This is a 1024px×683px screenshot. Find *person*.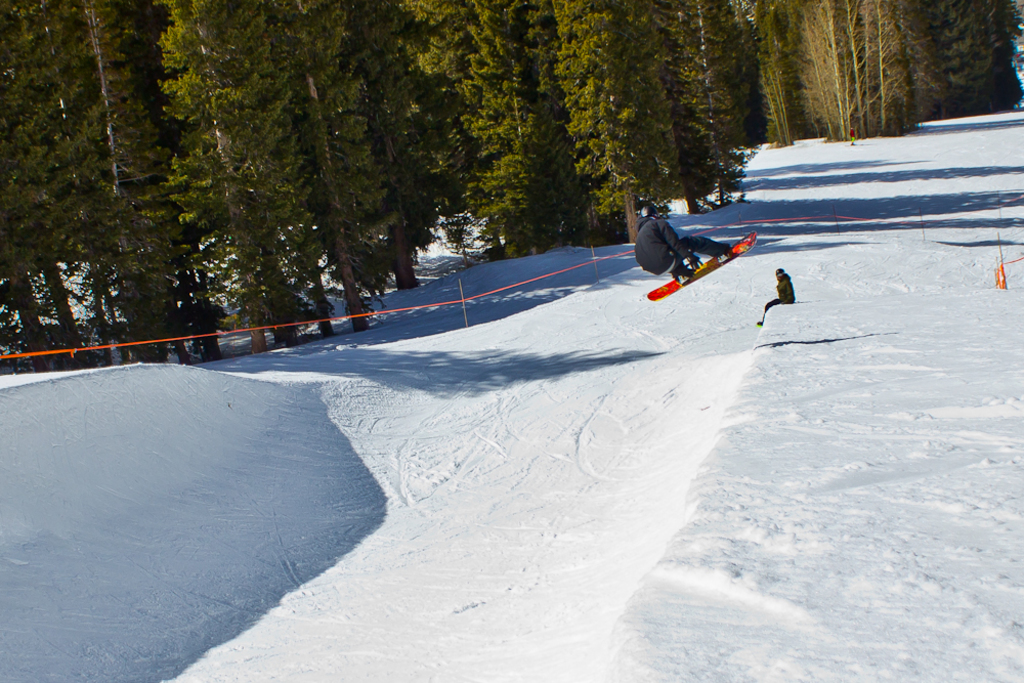
Bounding box: x1=754, y1=265, x2=796, y2=325.
